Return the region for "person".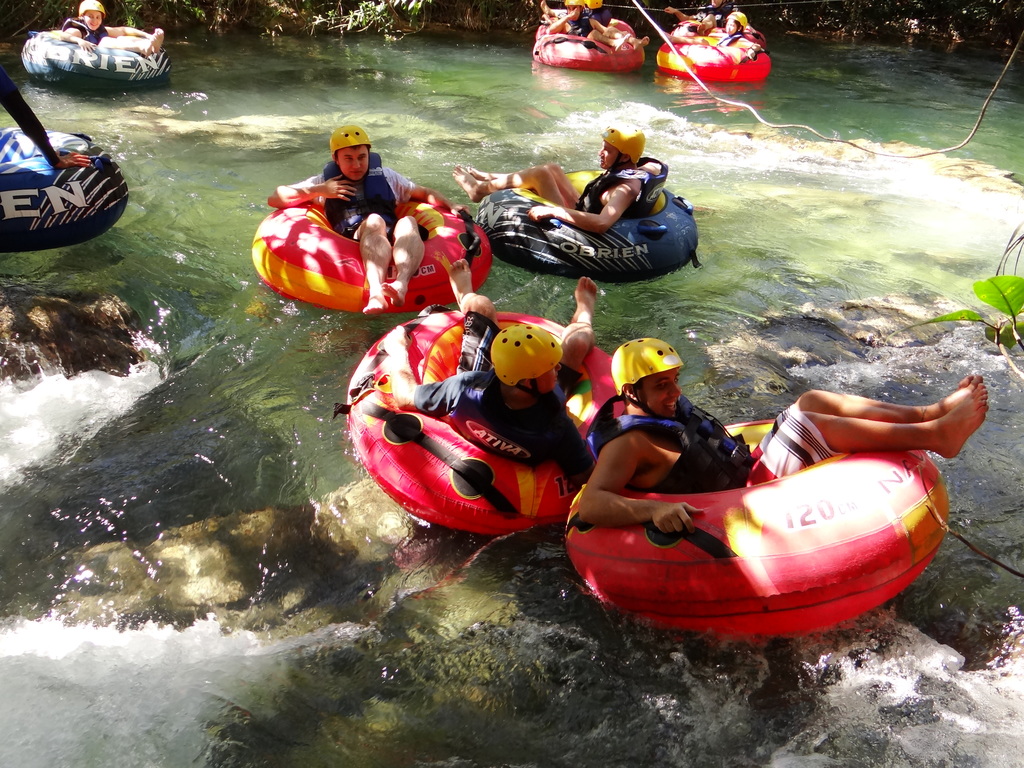
left=544, top=0, right=648, bottom=52.
